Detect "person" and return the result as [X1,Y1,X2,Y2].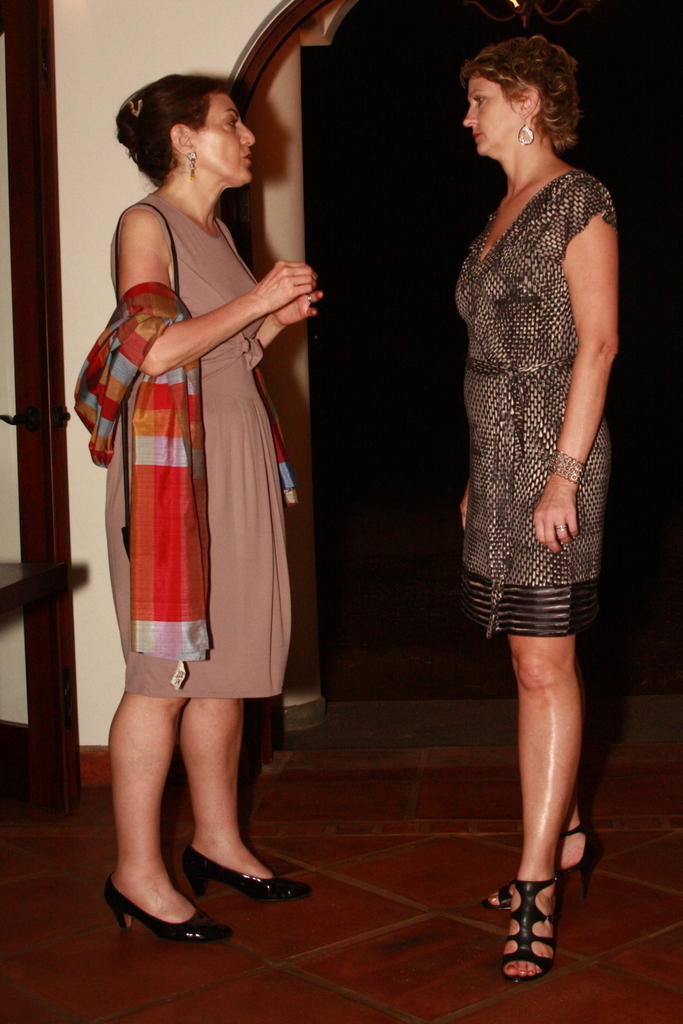
[107,72,320,941].
